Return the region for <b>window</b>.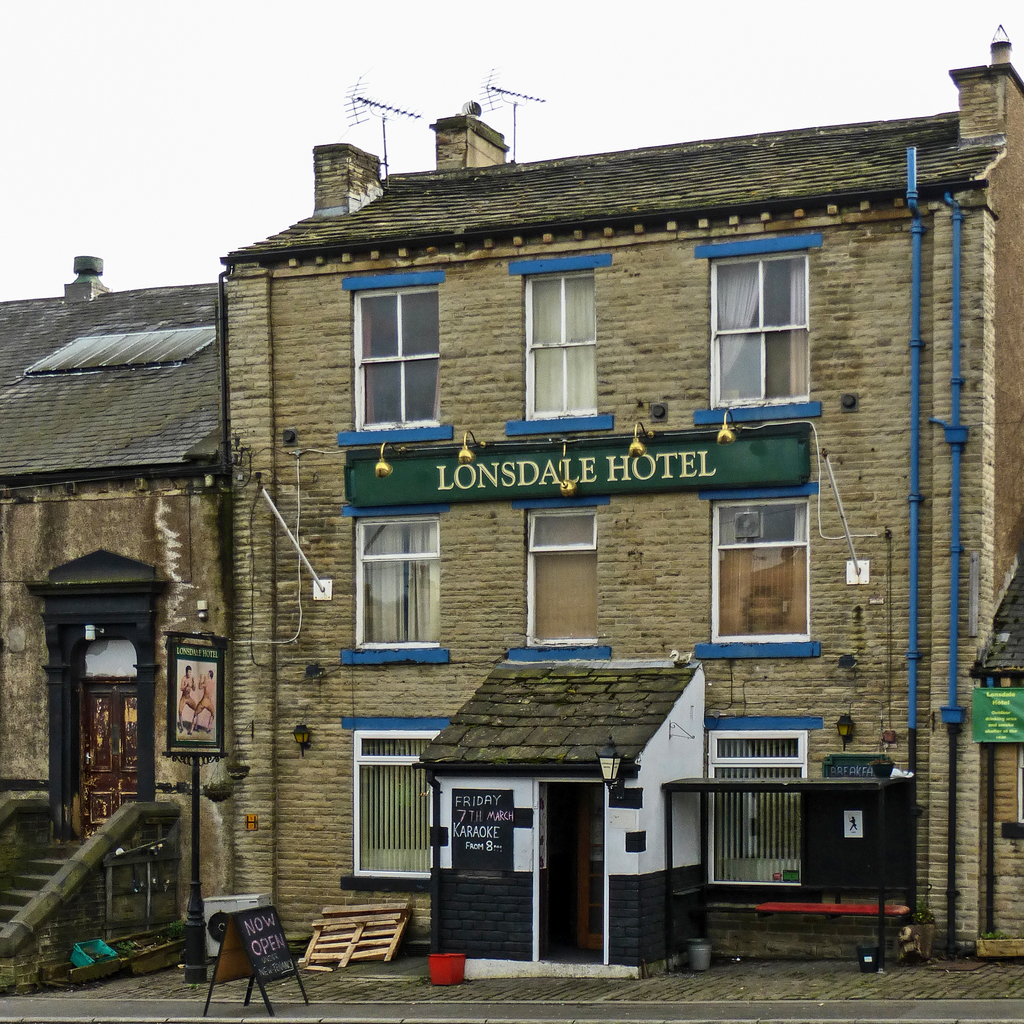
pyautogui.locateOnScreen(347, 513, 455, 672).
